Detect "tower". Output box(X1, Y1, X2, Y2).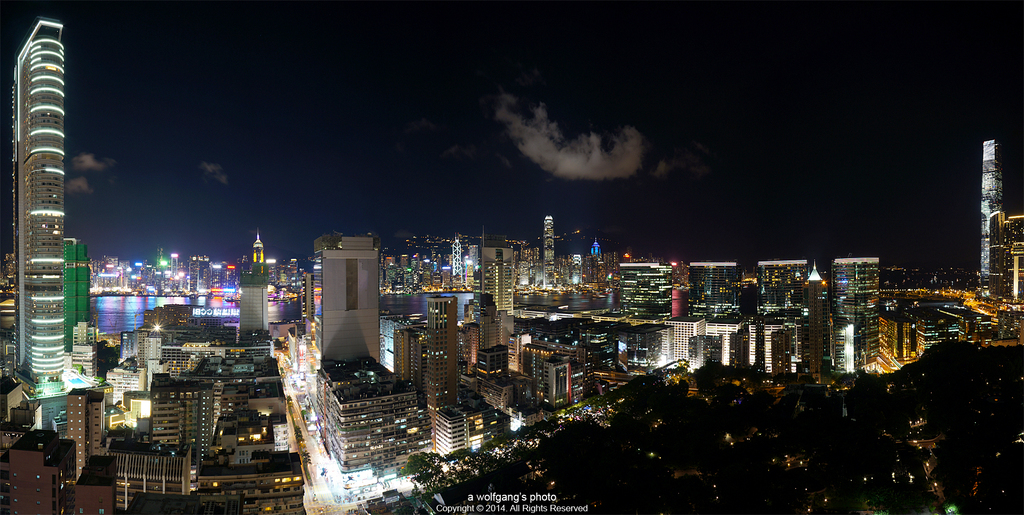
box(546, 357, 575, 410).
